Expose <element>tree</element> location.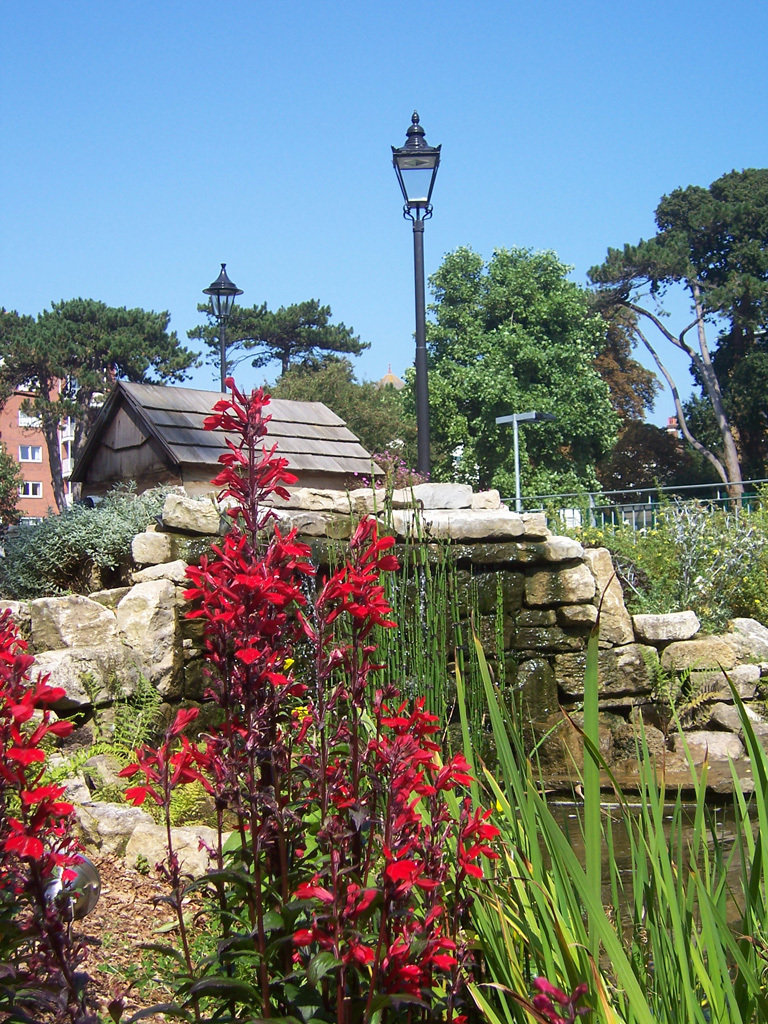
Exposed at left=0, top=290, right=195, bottom=518.
